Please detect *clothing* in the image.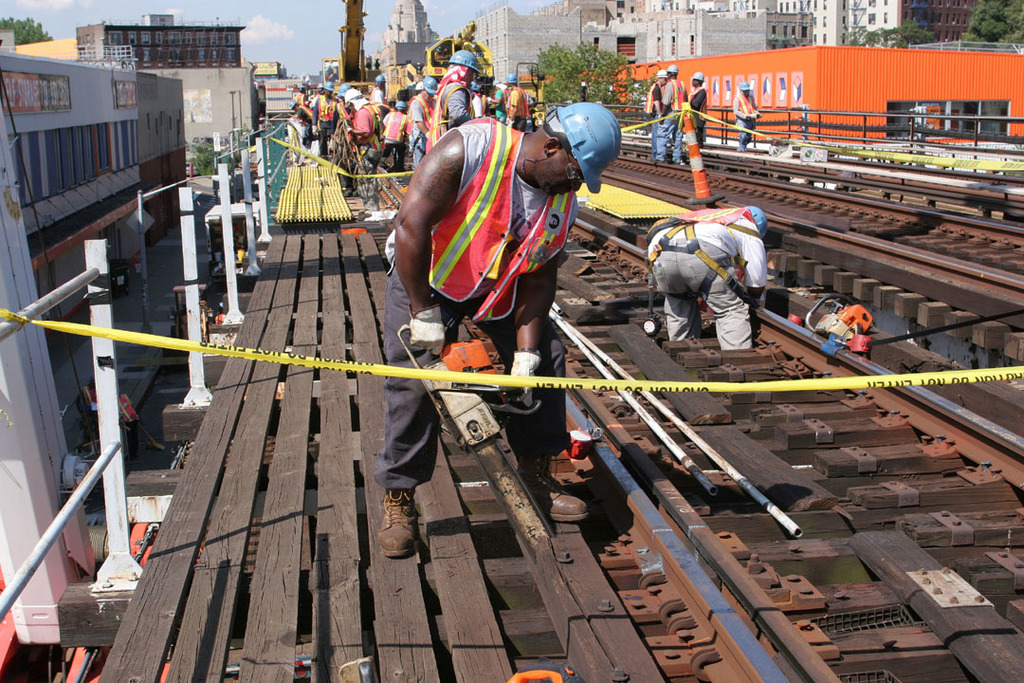
rect(652, 75, 666, 120).
